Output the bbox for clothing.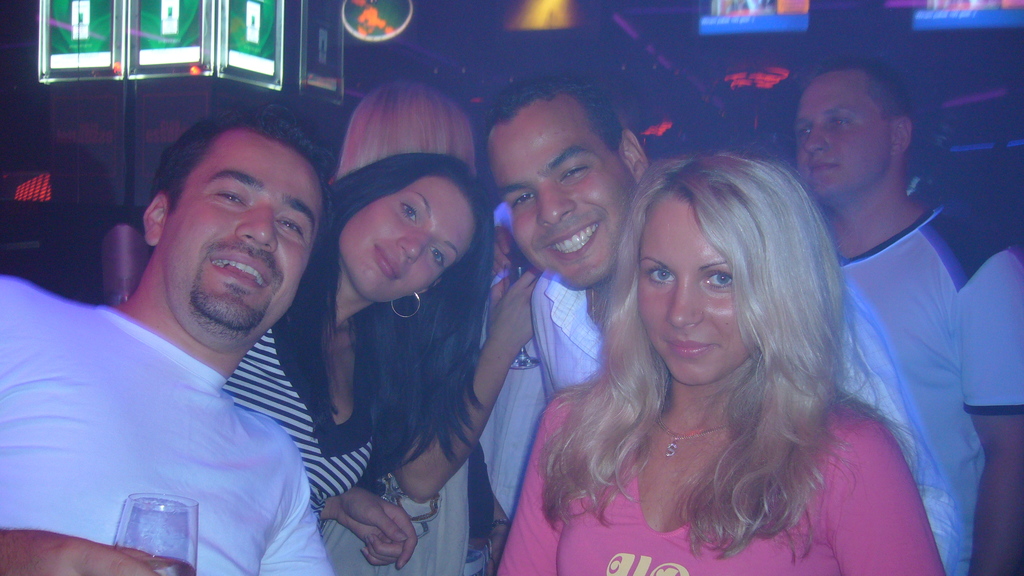
pyautogui.locateOnScreen(833, 179, 1023, 575).
